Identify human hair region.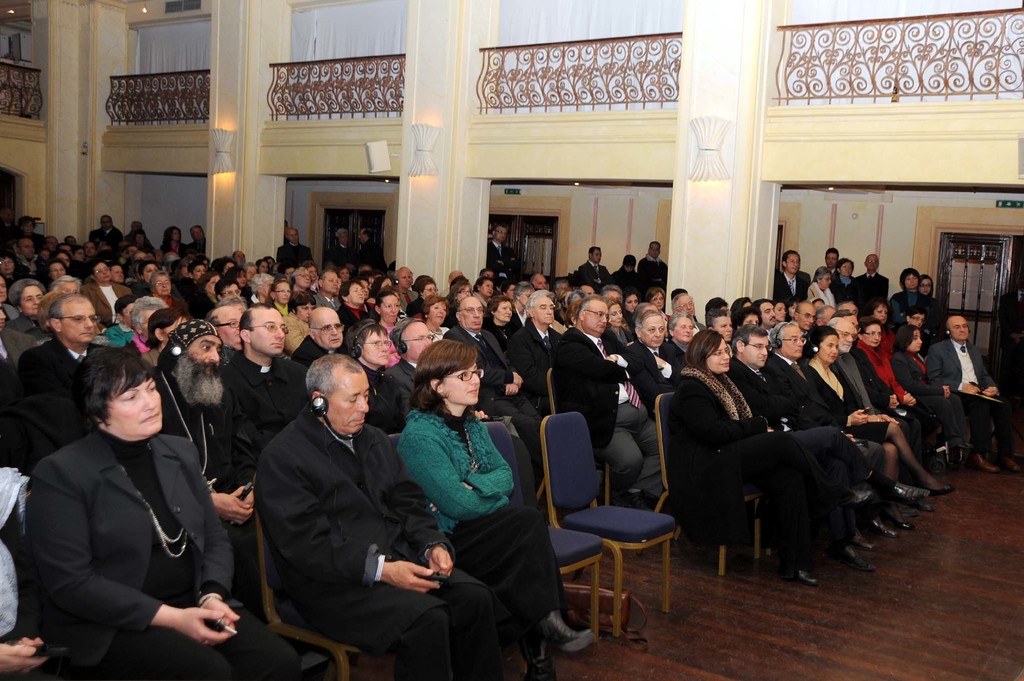
Region: Rect(235, 304, 276, 337).
